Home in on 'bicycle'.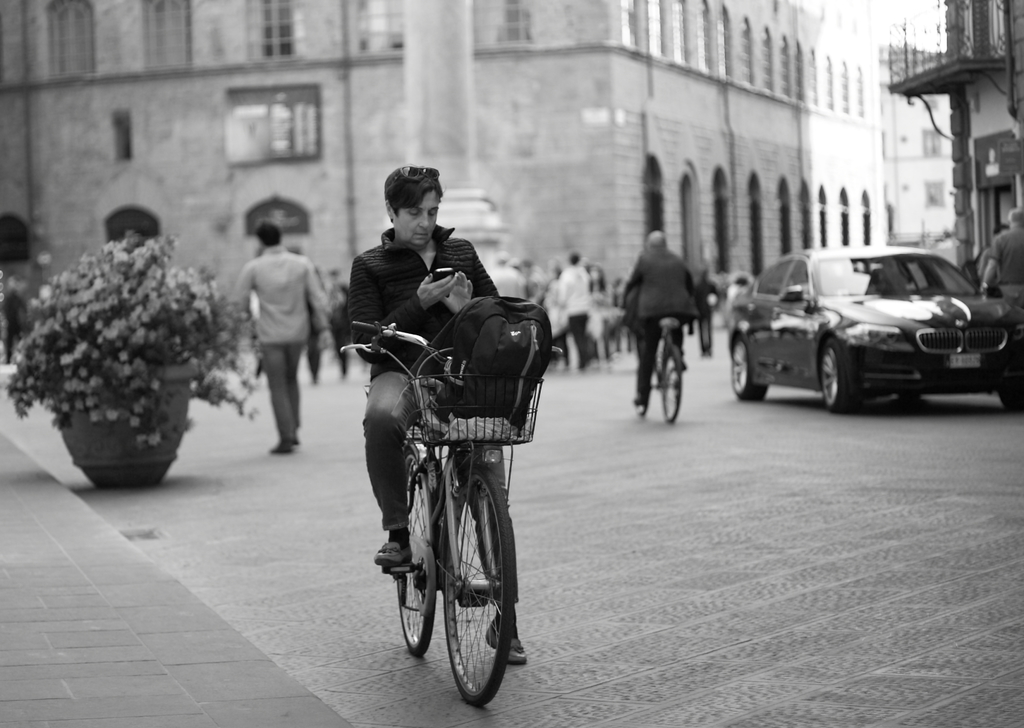
Homed in at [x1=354, y1=338, x2=535, y2=693].
